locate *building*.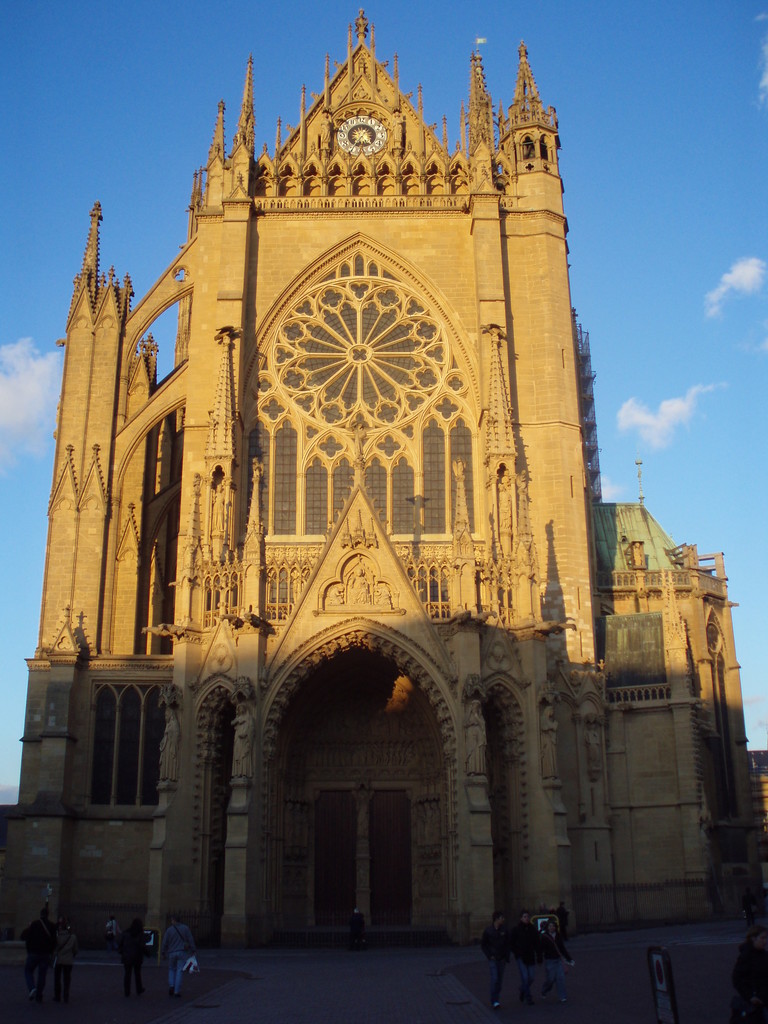
Bounding box: detection(0, 8, 767, 953).
